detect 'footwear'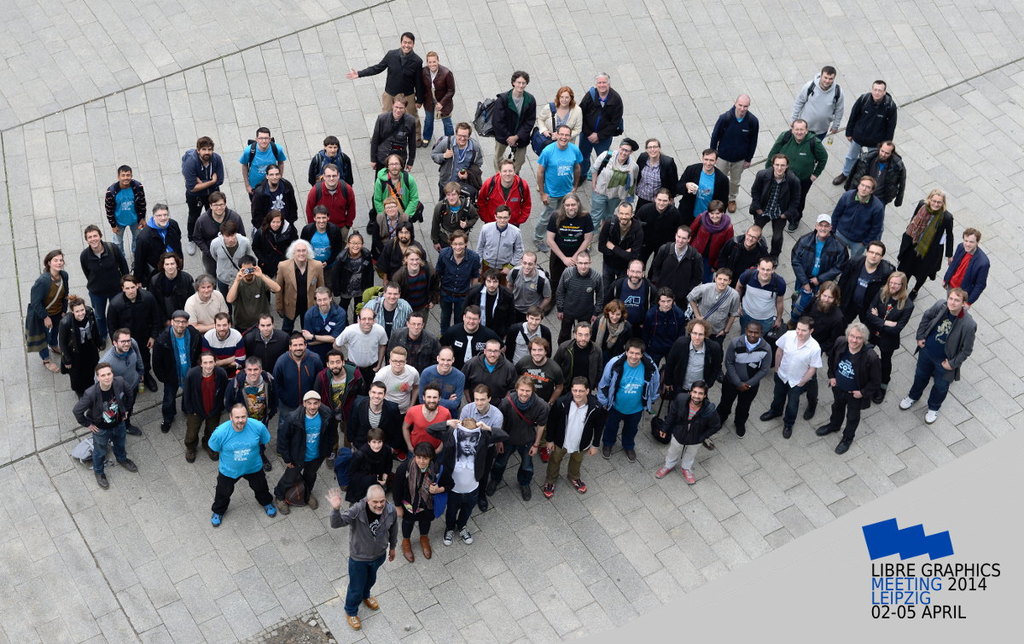
detection(397, 450, 404, 461)
